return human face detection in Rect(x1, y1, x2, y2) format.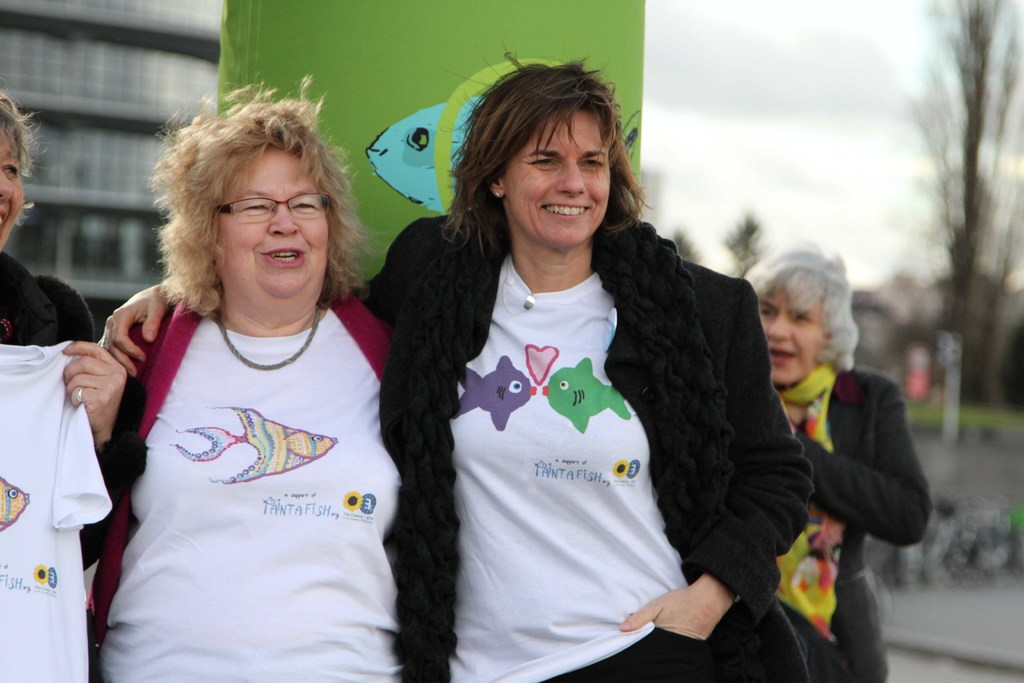
Rect(500, 109, 611, 250).
